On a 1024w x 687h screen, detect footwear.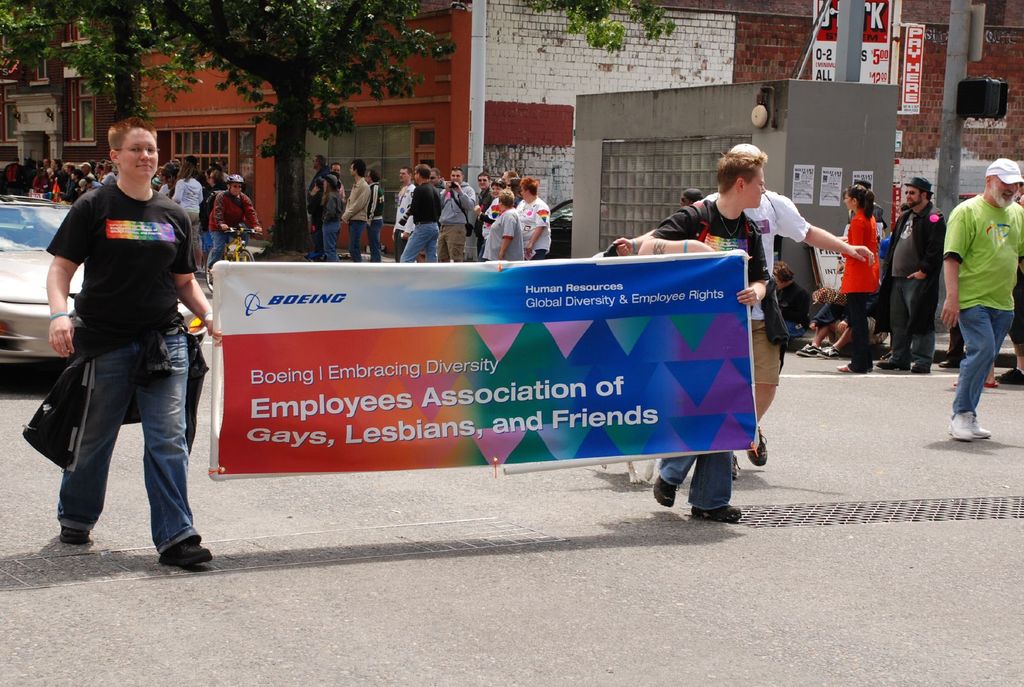
pyautogui.locateOnScreen(983, 375, 996, 388).
